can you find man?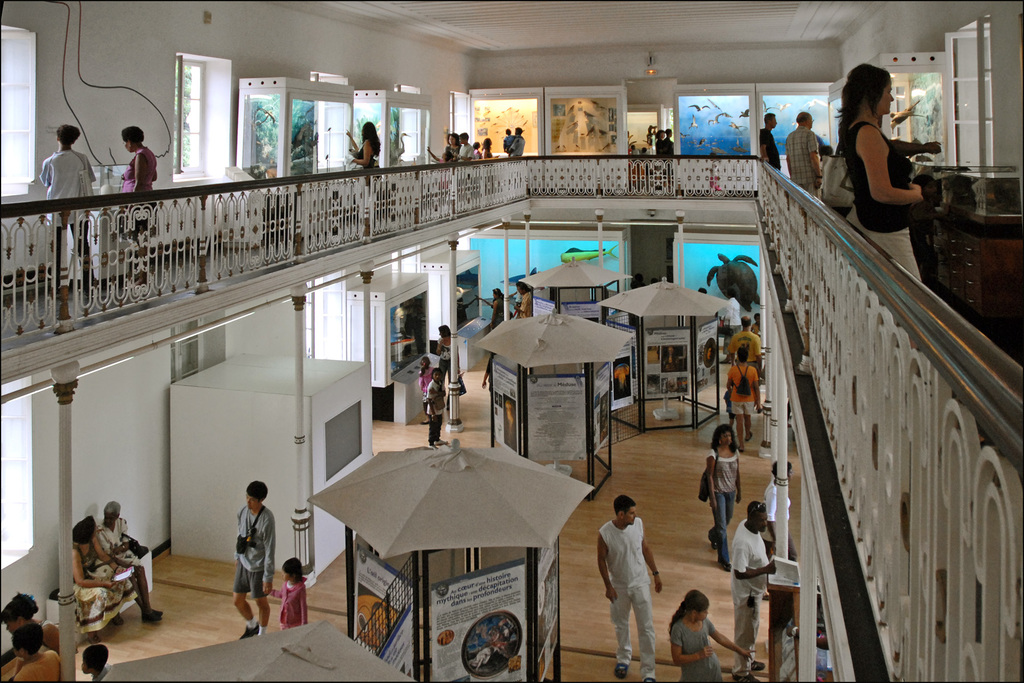
Yes, bounding box: (left=505, top=125, right=525, bottom=160).
